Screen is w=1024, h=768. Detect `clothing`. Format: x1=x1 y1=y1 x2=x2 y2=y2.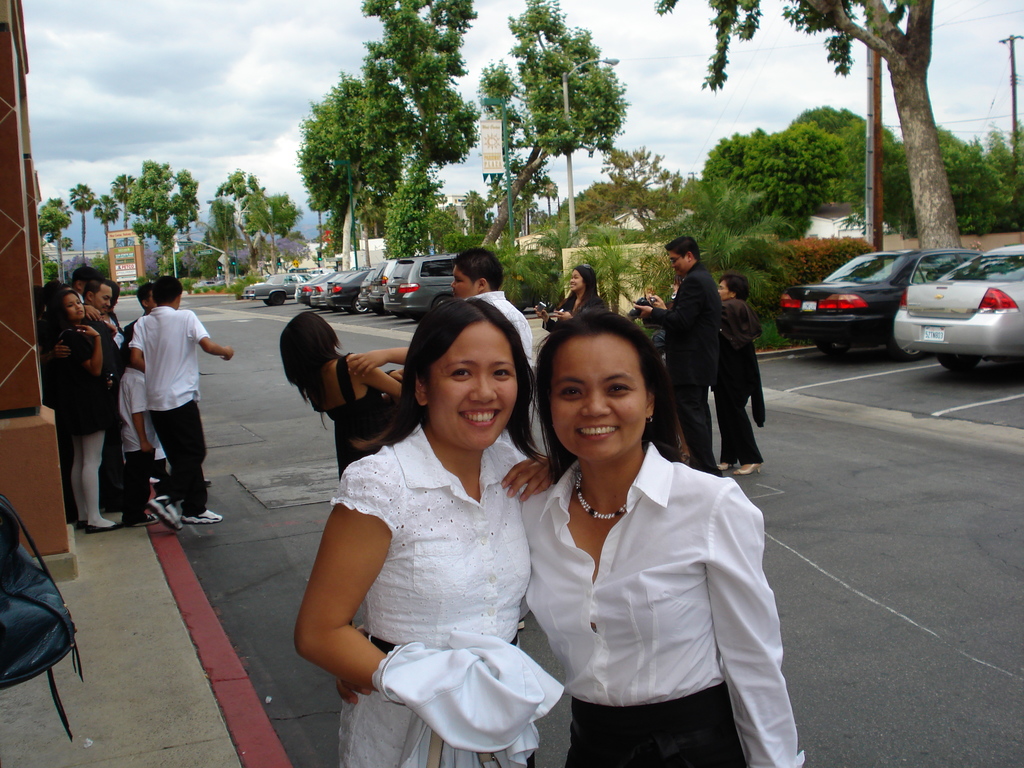
x1=322 y1=352 x2=406 y2=477.
